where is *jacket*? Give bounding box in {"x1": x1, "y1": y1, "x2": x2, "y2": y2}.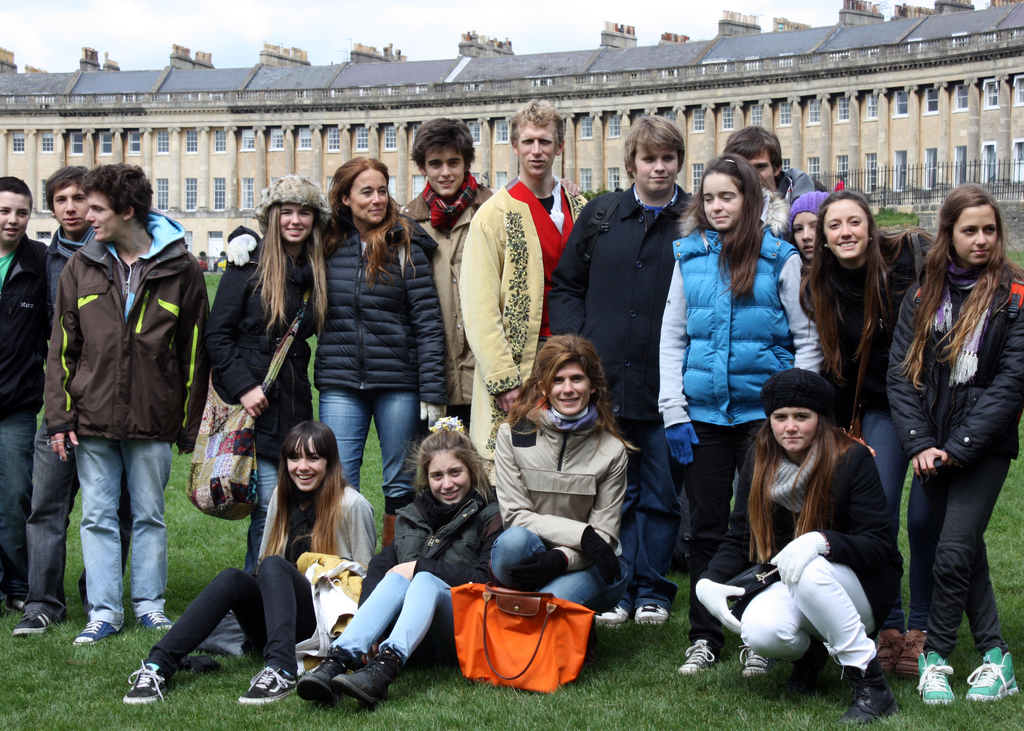
{"x1": 666, "y1": 230, "x2": 808, "y2": 438}.
